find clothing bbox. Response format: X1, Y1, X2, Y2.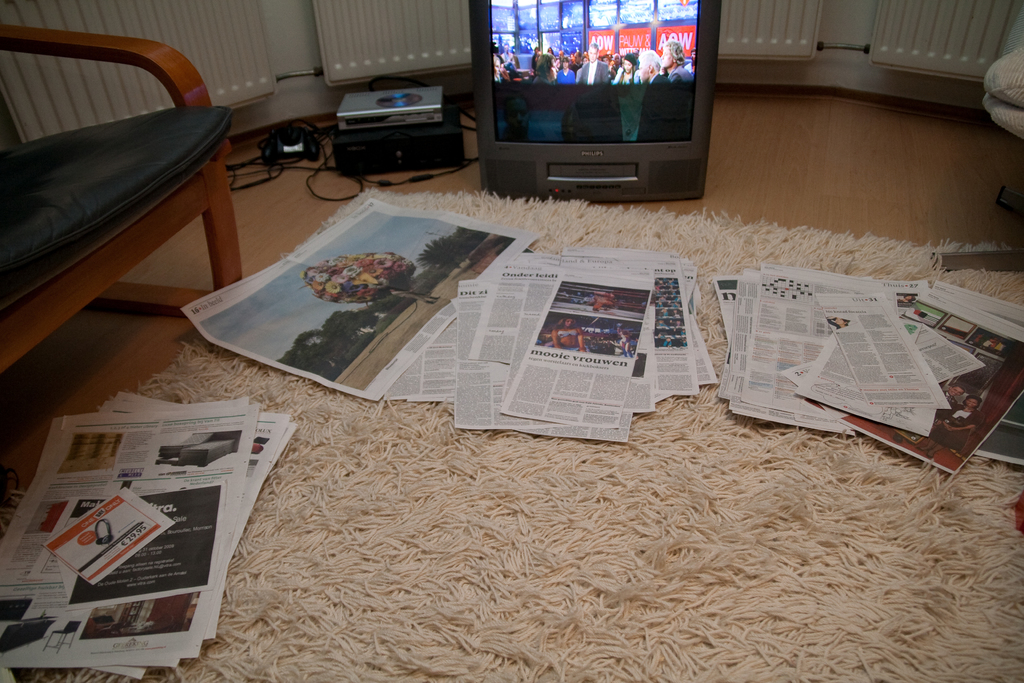
570, 62, 610, 86.
